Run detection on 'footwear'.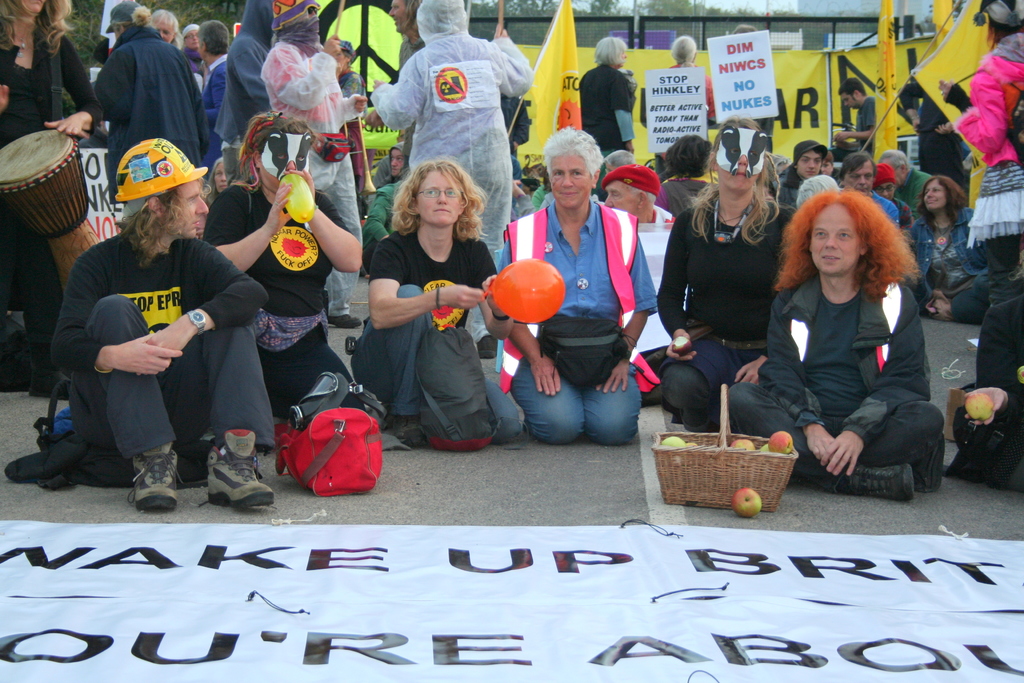
Result: 829:460:919:506.
